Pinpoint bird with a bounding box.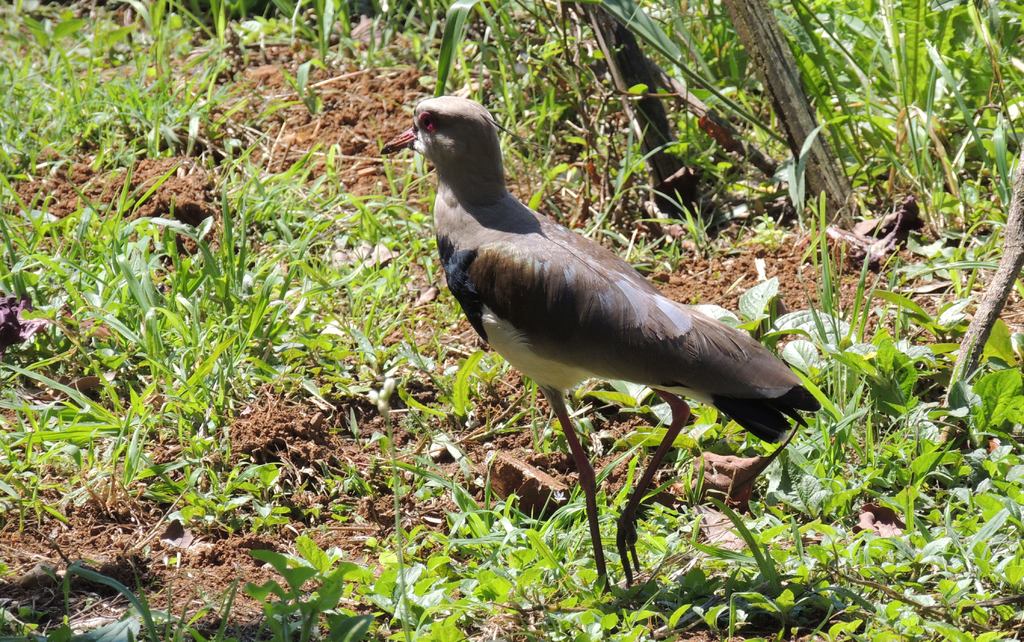
select_region(378, 88, 825, 587).
